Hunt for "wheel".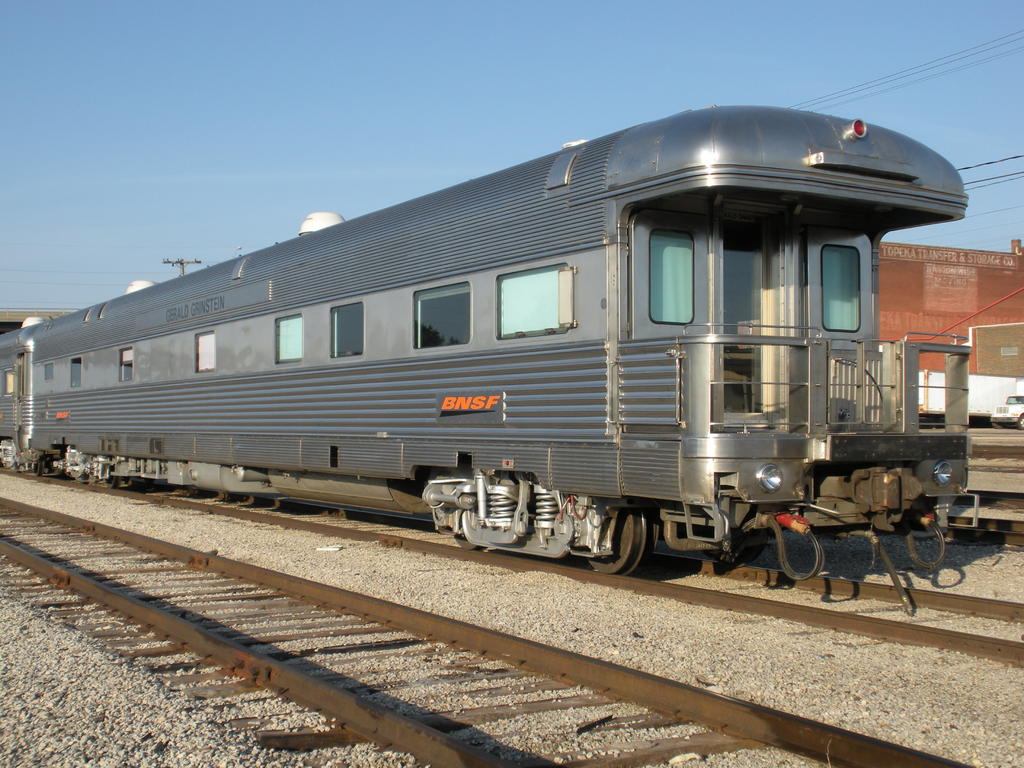
Hunted down at (33, 457, 42, 476).
